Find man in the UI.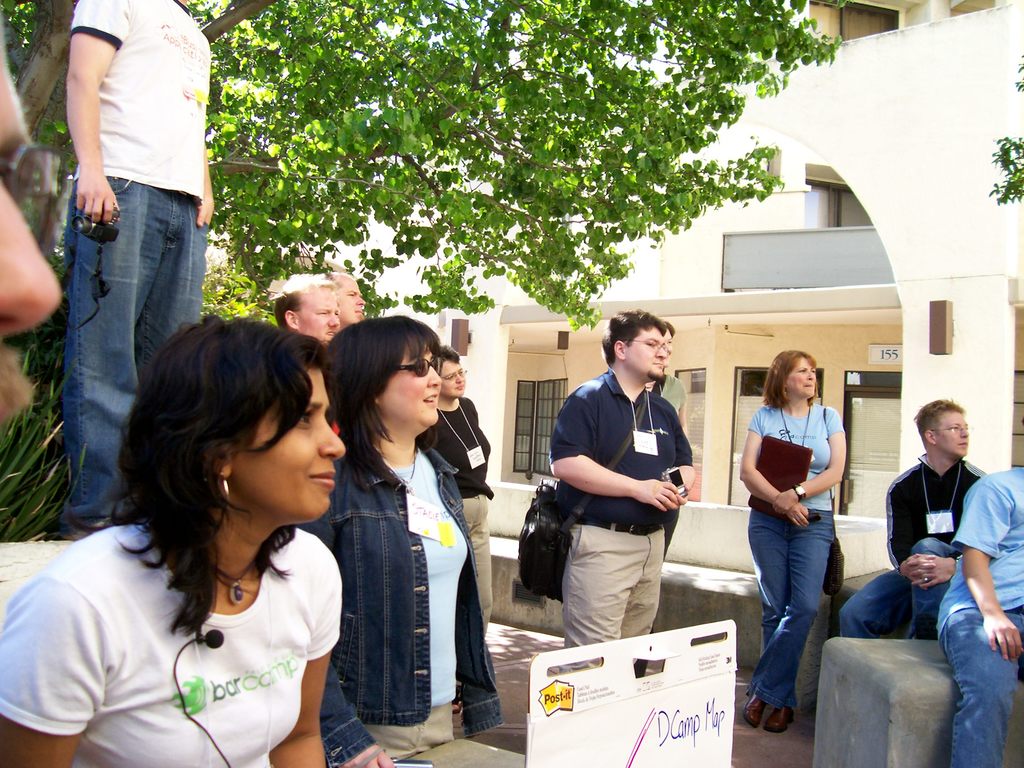
UI element at <bbox>937, 463, 1023, 767</bbox>.
